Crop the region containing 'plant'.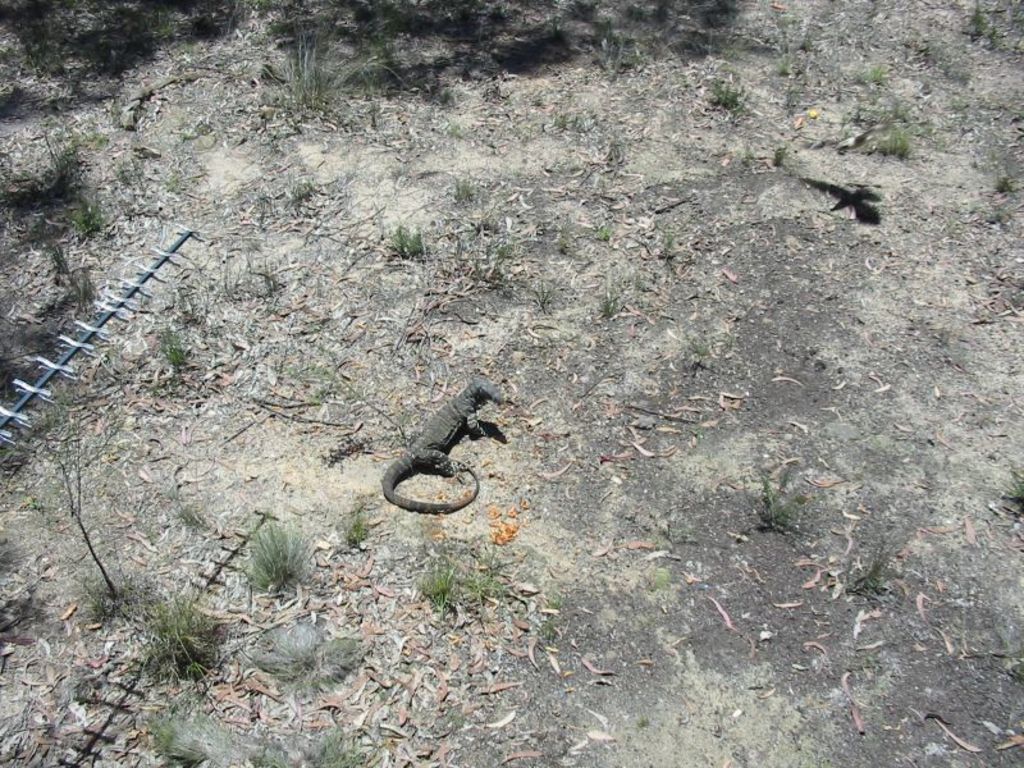
Crop region: (771,143,786,169).
